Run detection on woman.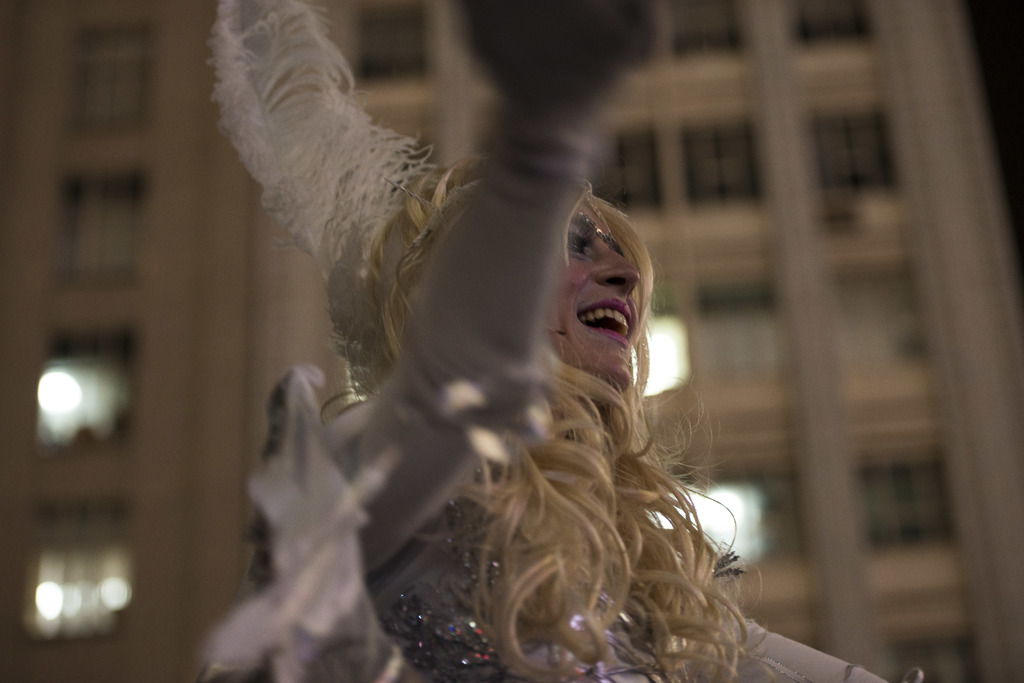
Result: locate(213, 0, 915, 682).
